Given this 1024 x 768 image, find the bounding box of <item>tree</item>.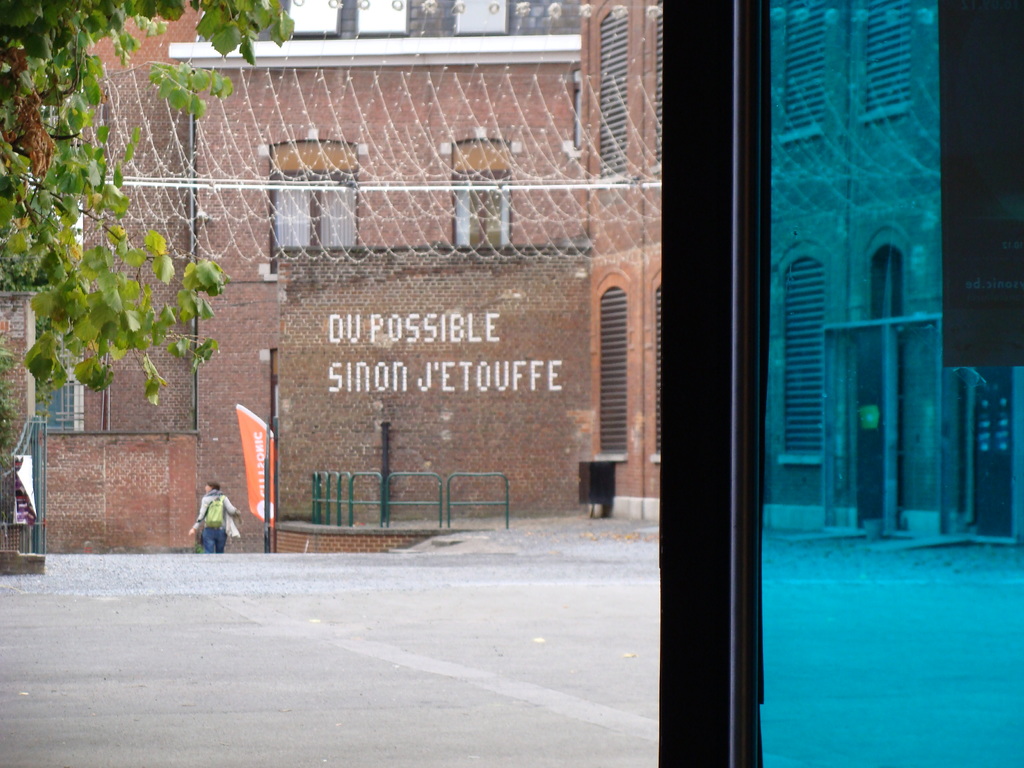
pyautogui.locateOnScreen(0, 0, 296, 406).
